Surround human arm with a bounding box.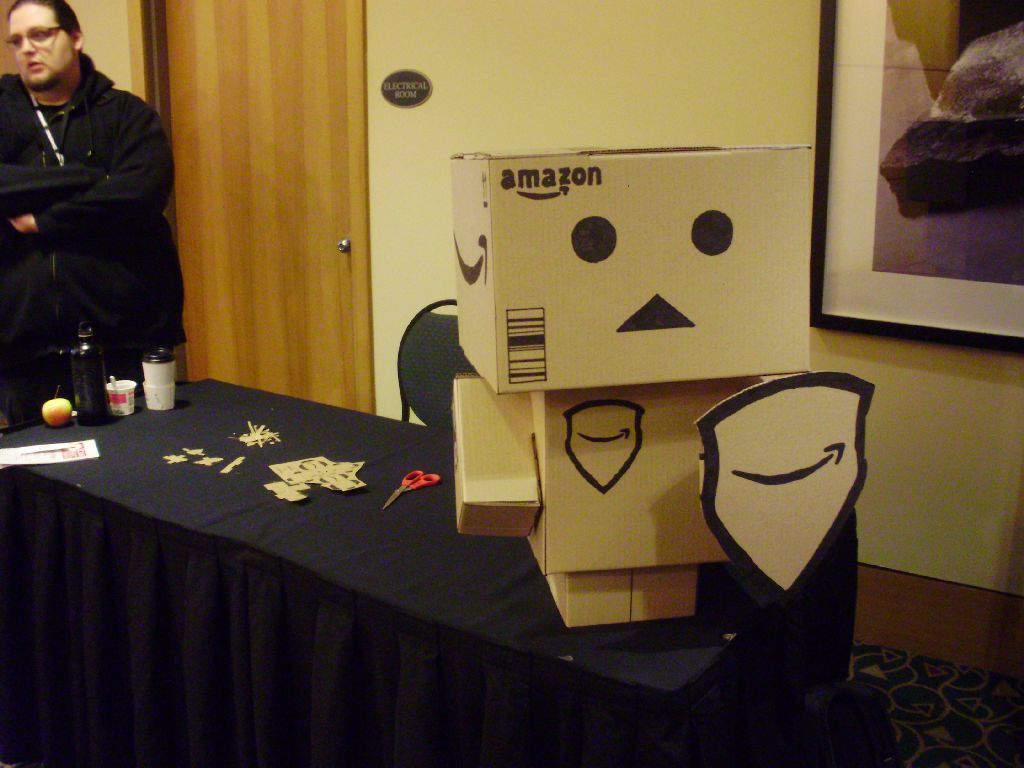
Rect(6, 110, 175, 240).
